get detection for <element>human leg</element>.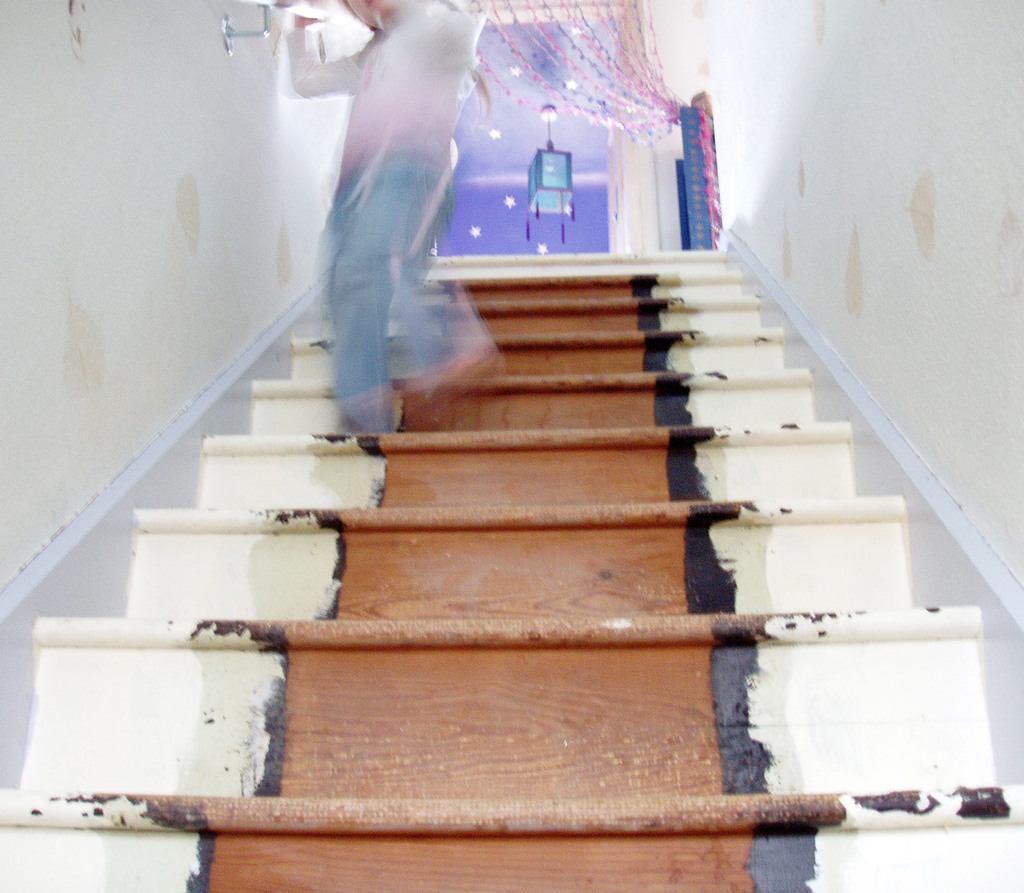
Detection: 330:152:451:433.
